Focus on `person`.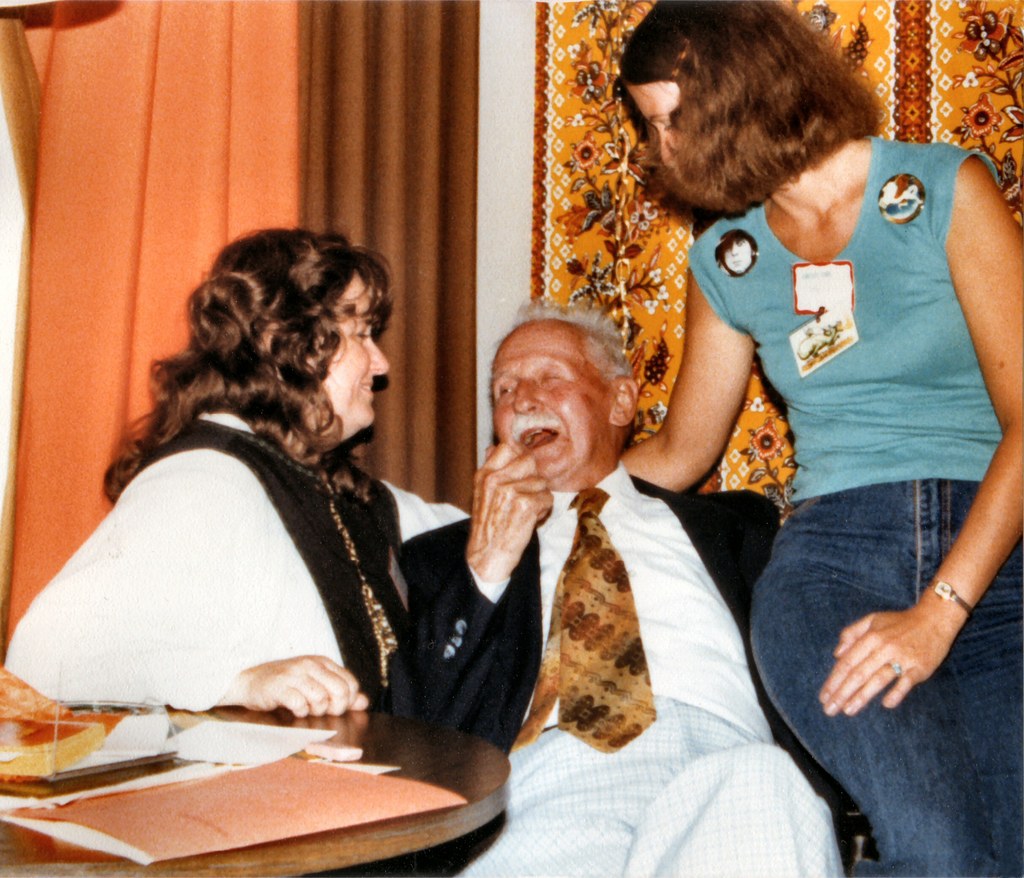
Focused at left=51, top=222, right=467, bottom=816.
